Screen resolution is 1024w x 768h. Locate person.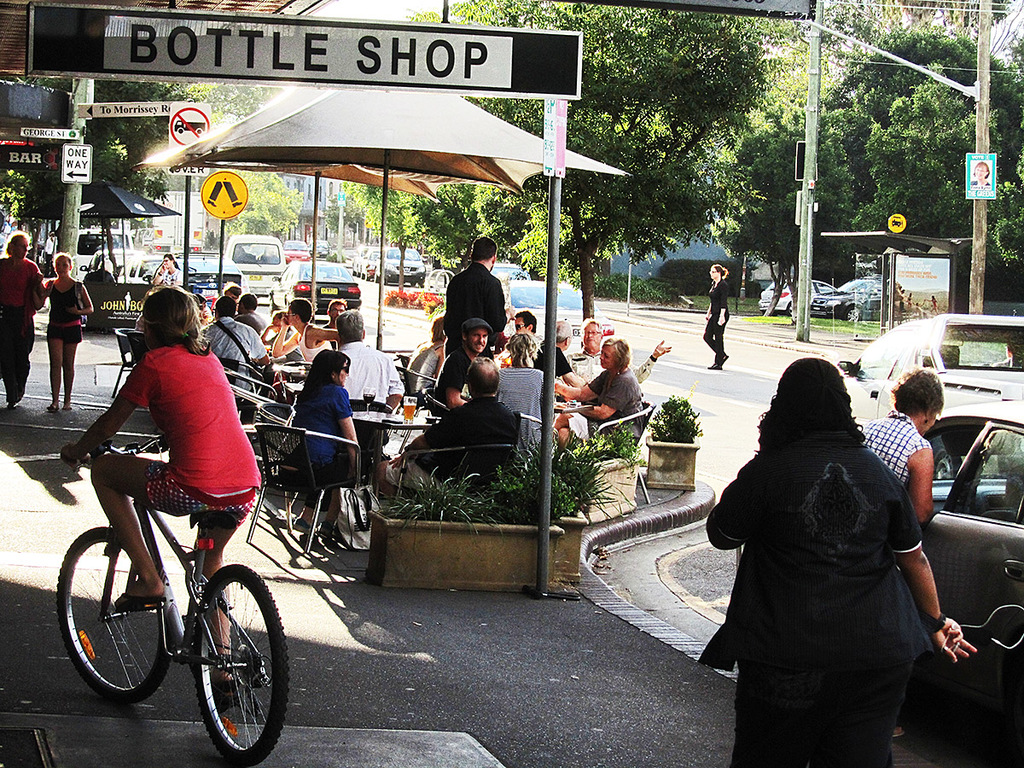
pyautogui.locateOnScreen(690, 259, 723, 368).
